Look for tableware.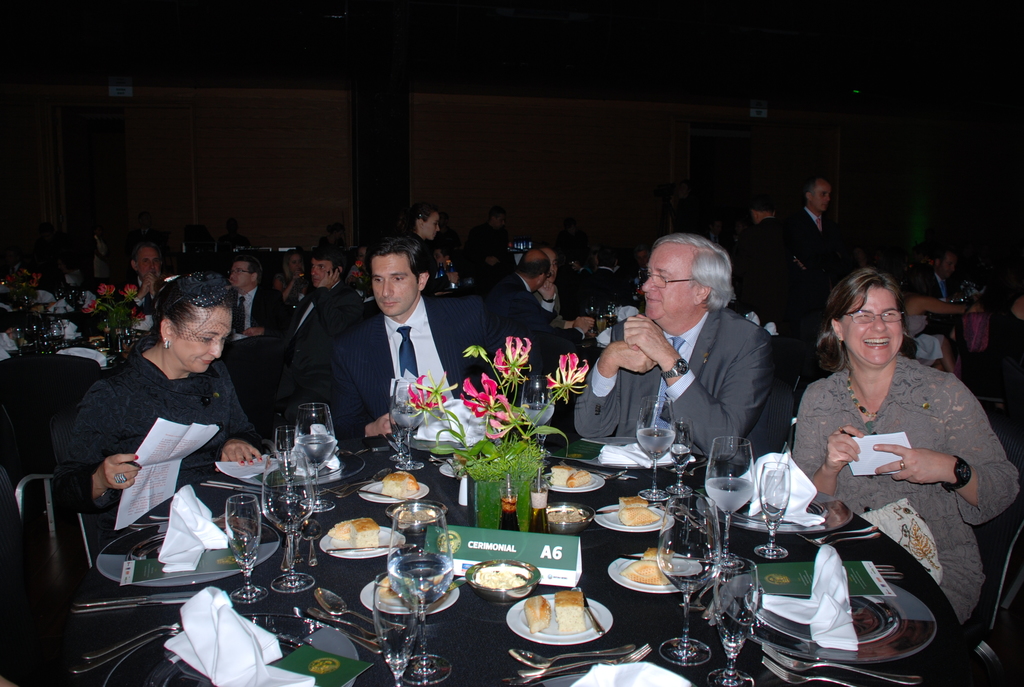
Found: bbox=[588, 470, 635, 482].
